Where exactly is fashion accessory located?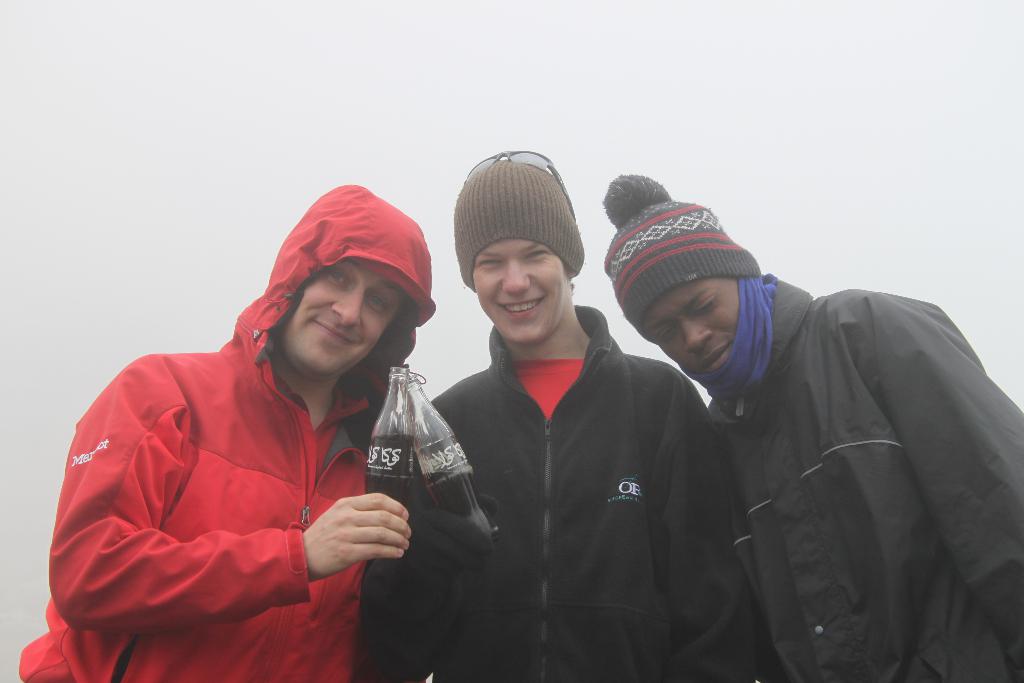
Its bounding box is locate(685, 273, 780, 374).
